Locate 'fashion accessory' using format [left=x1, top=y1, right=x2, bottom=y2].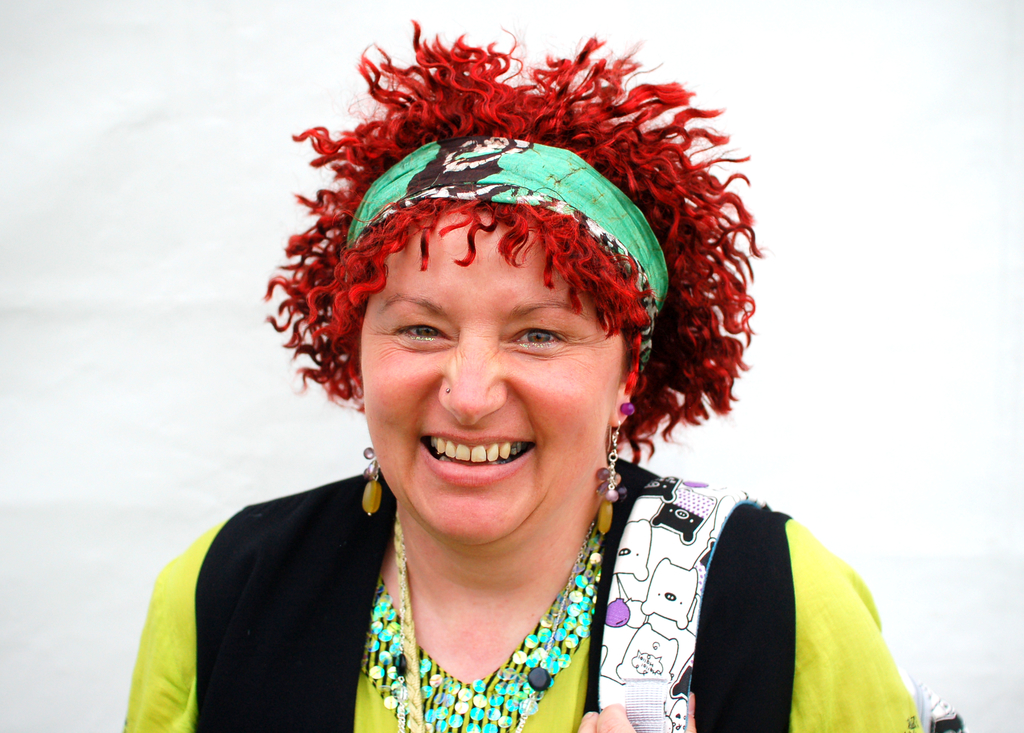
[left=343, top=136, right=670, bottom=375].
